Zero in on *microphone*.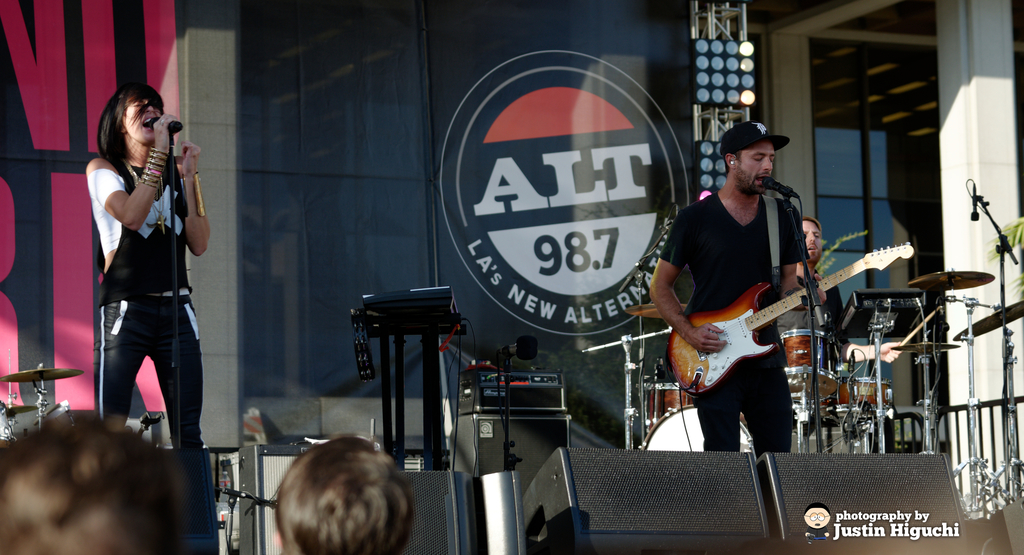
Zeroed in: BBox(971, 183, 976, 219).
